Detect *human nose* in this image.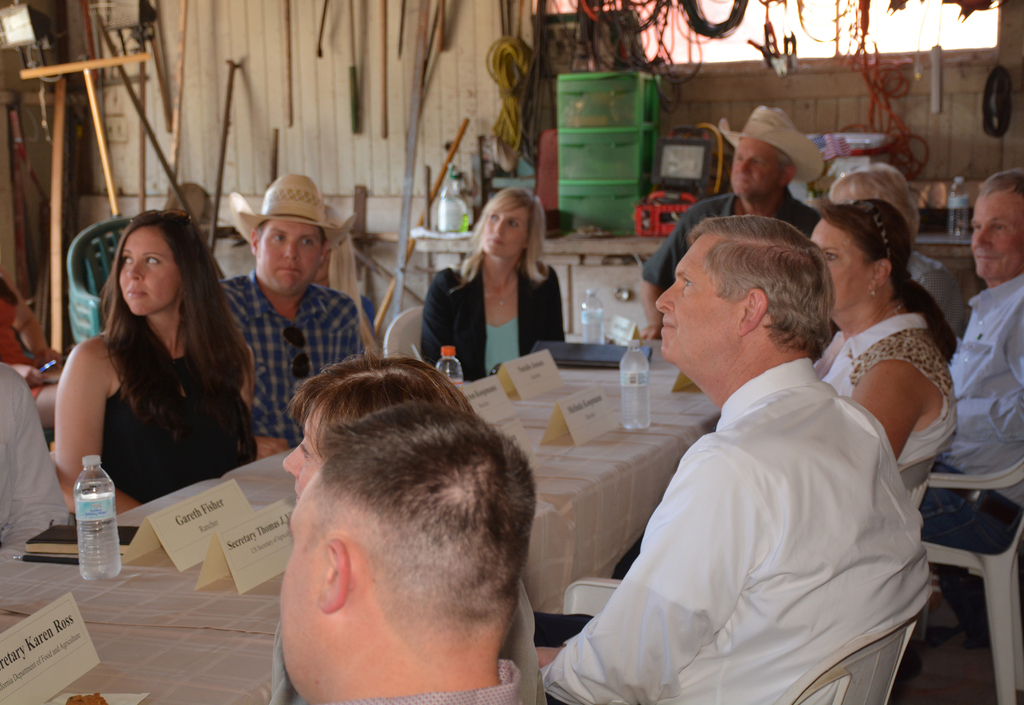
Detection: Rect(657, 286, 677, 314).
